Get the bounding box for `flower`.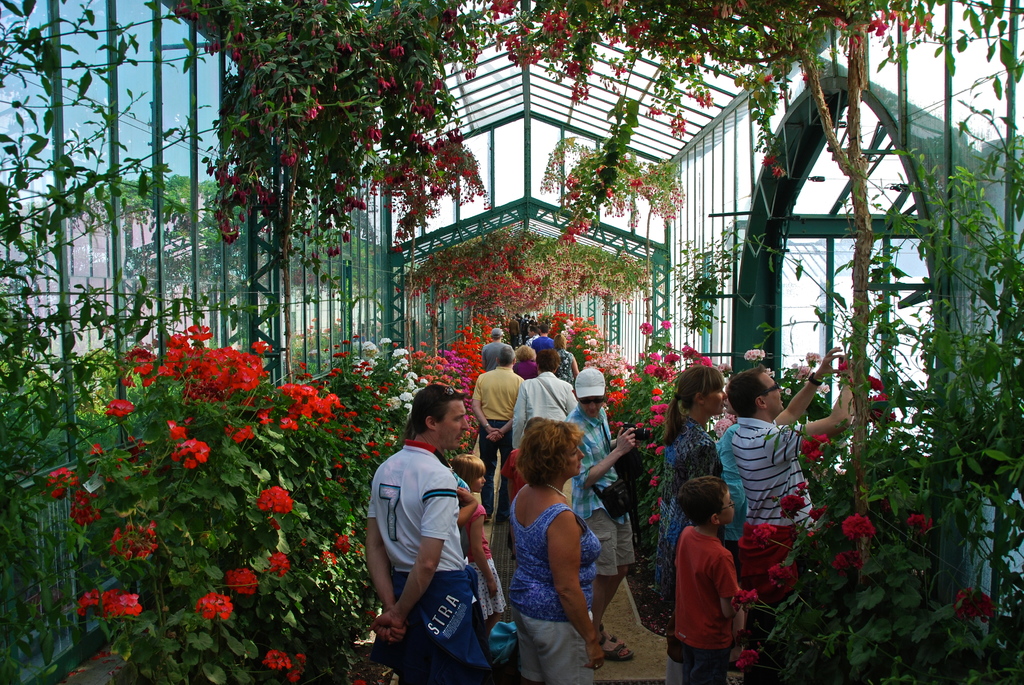
349, 678, 365, 684.
